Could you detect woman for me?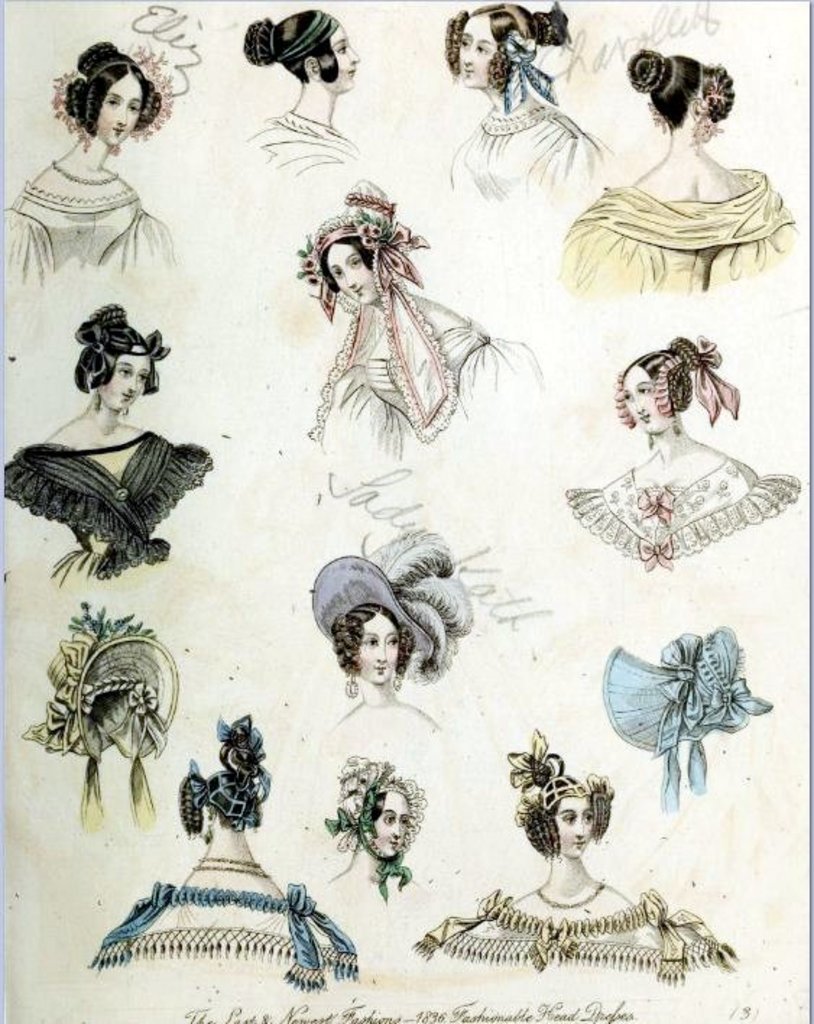
Detection result: <box>419,751,727,960</box>.
